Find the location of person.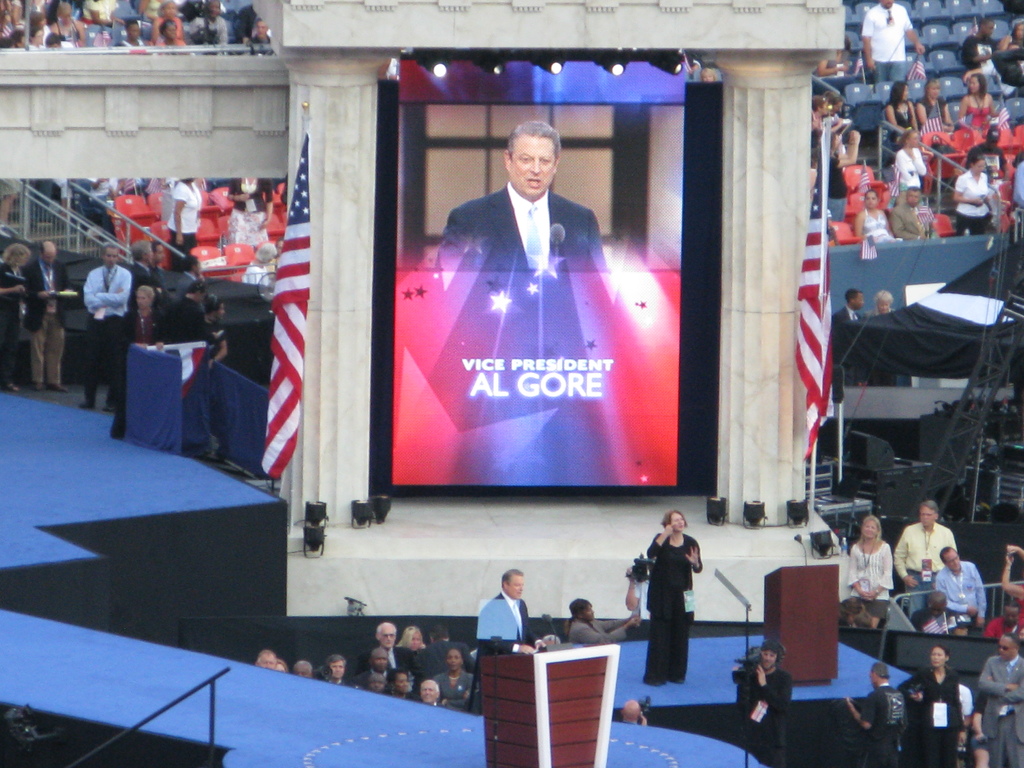
Location: bbox=(225, 175, 280, 245).
